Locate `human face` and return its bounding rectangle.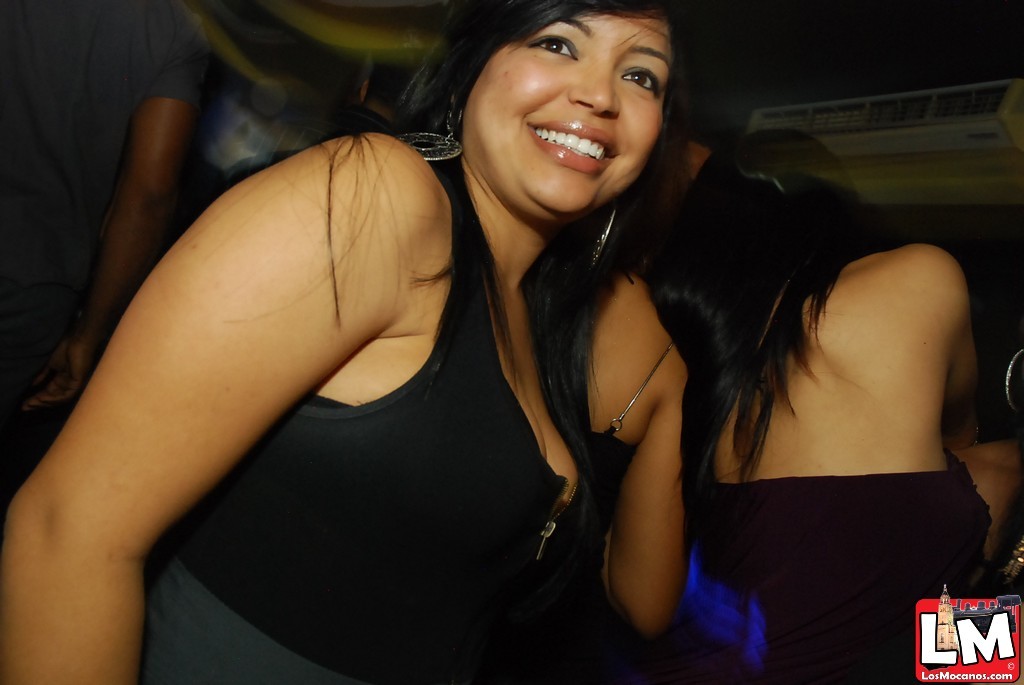
463, 6, 670, 231.
